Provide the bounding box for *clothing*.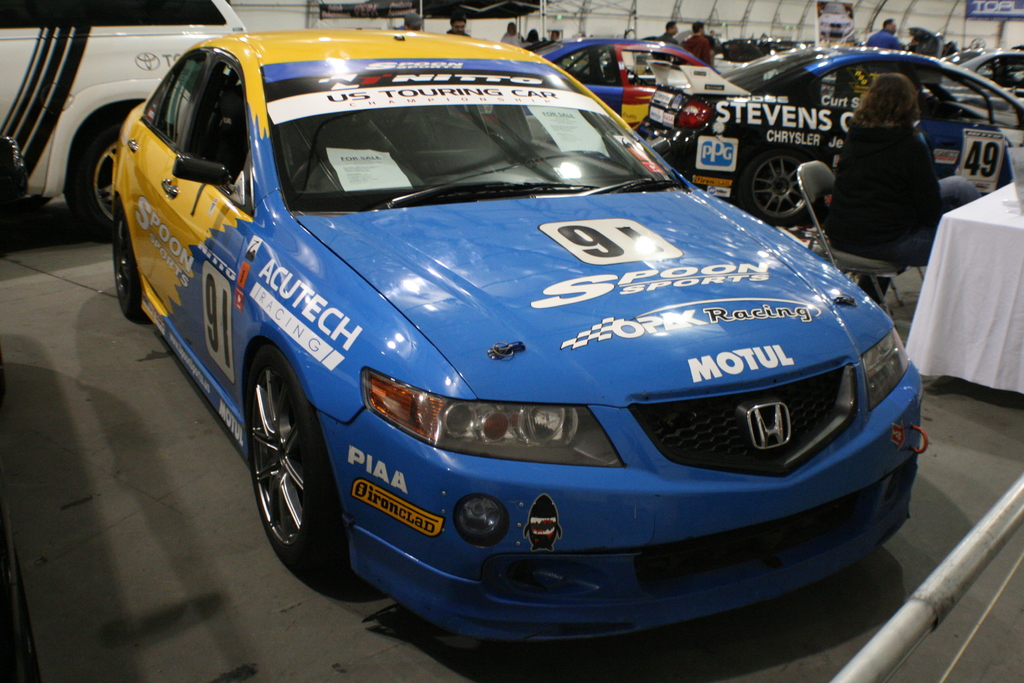
<bbox>438, 25, 474, 45</bbox>.
